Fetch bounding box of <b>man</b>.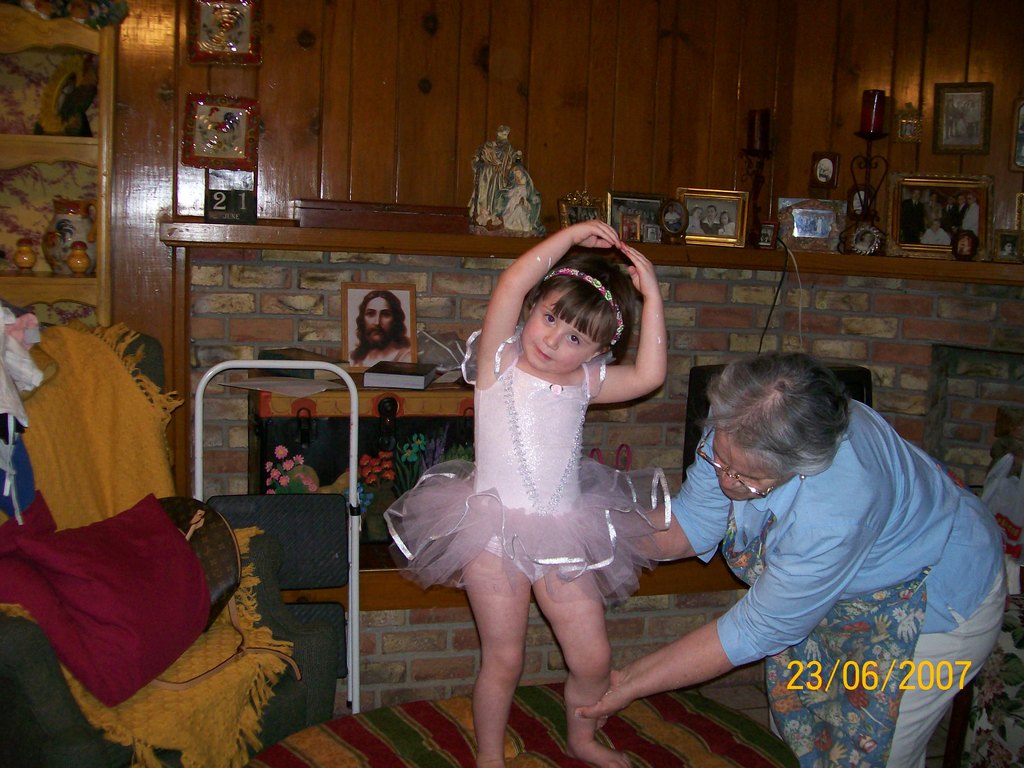
Bbox: x1=349, y1=286, x2=413, y2=369.
